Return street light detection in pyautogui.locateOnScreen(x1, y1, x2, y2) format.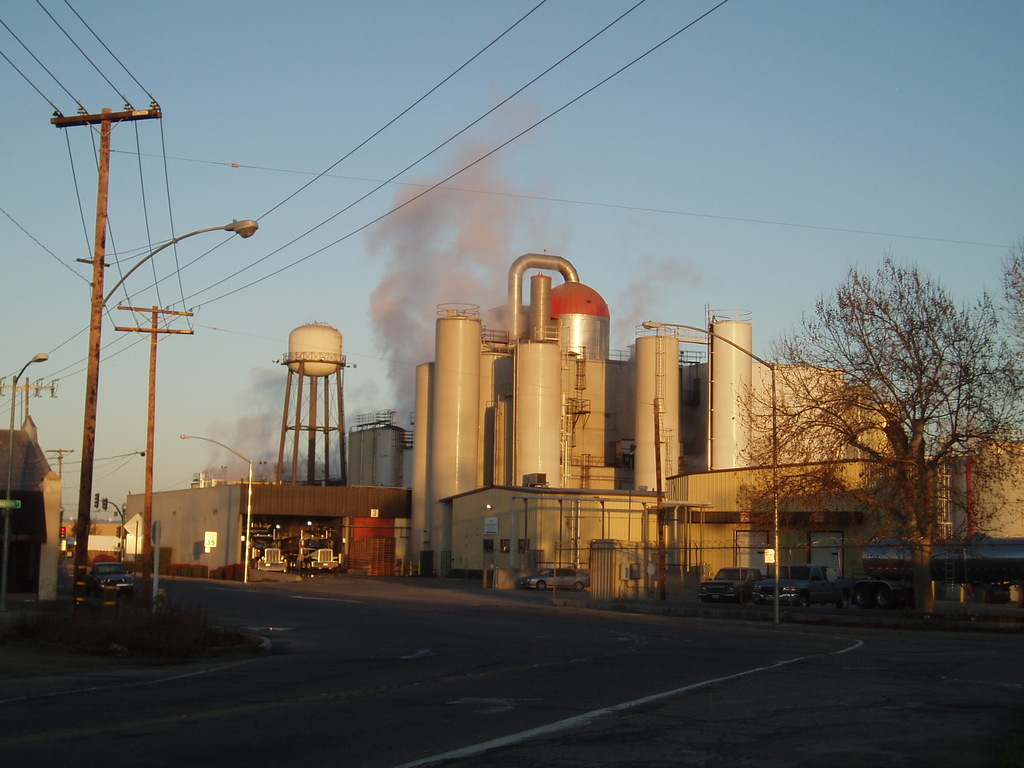
pyautogui.locateOnScreen(116, 504, 127, 565).
